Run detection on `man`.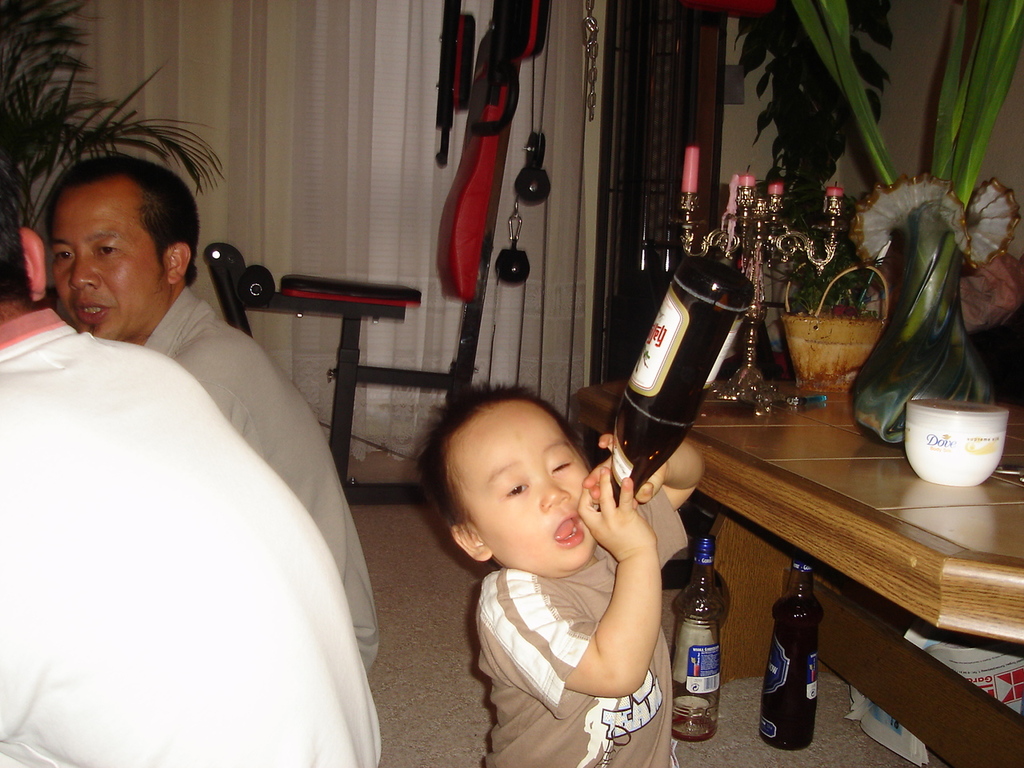
Result: <bbox>0, 162, 385, 673</bbox>.
